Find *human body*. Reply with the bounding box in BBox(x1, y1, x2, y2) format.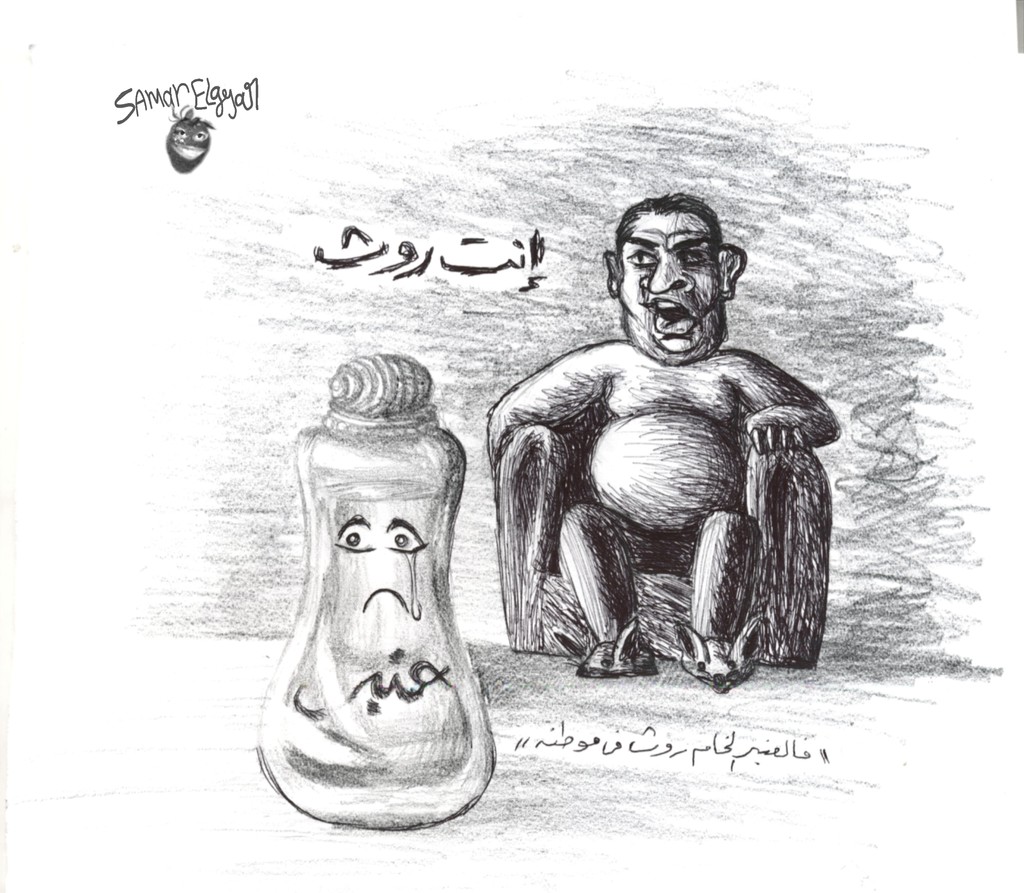
BBox(459, 184, 819, 696).
